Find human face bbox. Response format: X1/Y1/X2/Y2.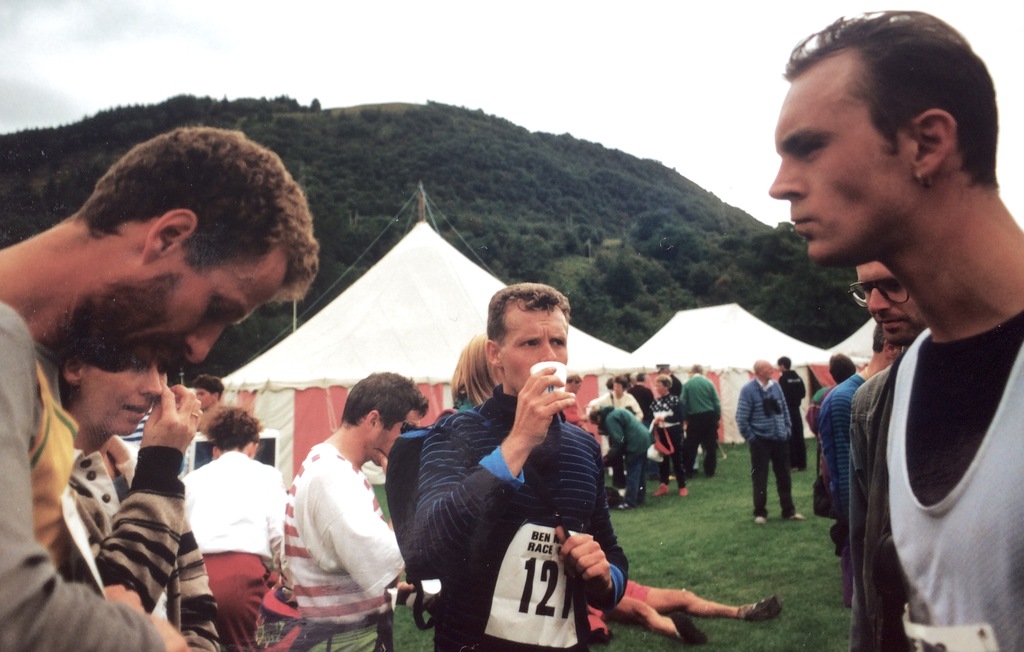
89/359/168/437.
